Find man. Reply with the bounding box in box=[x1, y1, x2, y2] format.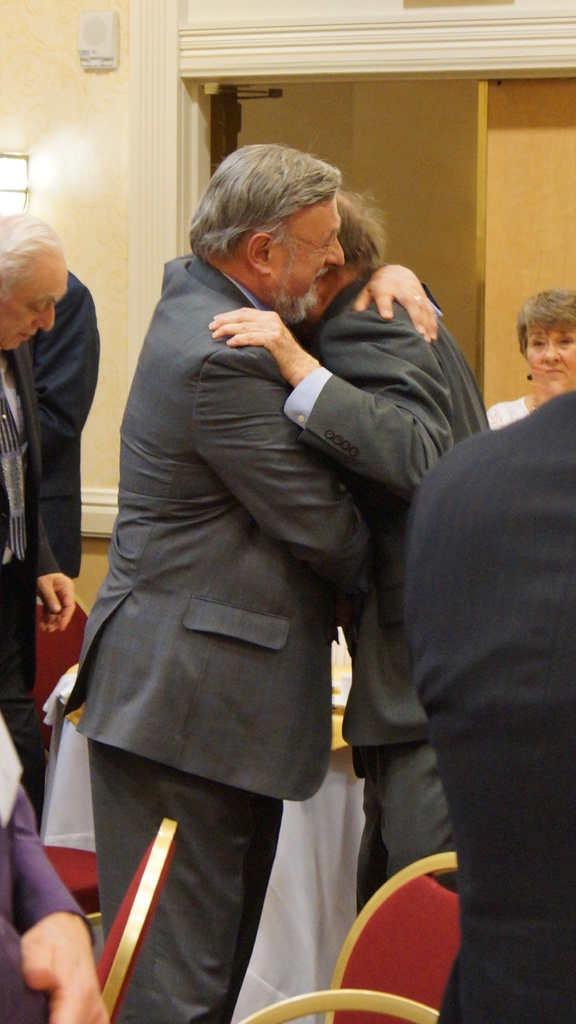
box=[67, 140, 441, 1023].
